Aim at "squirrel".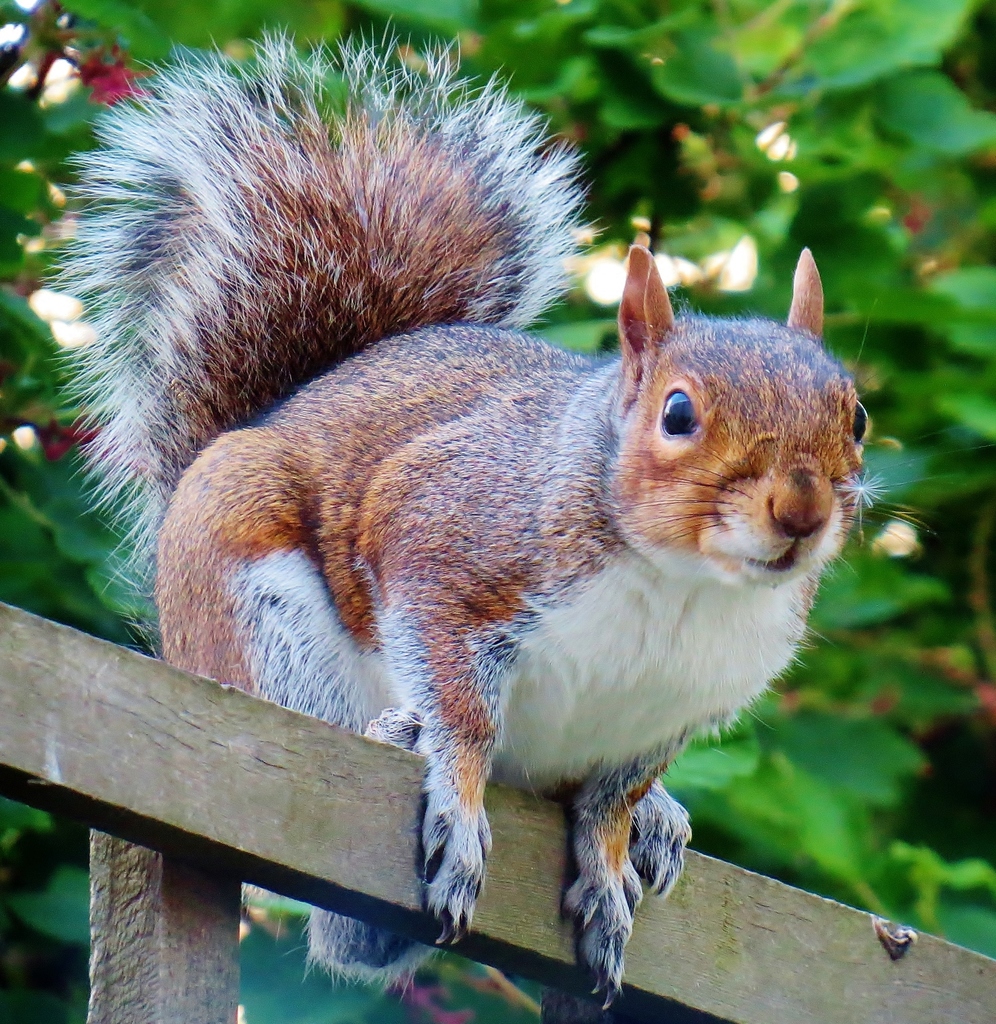
Aimed at x1=46 y1=12 x2=983 y2=1018.
